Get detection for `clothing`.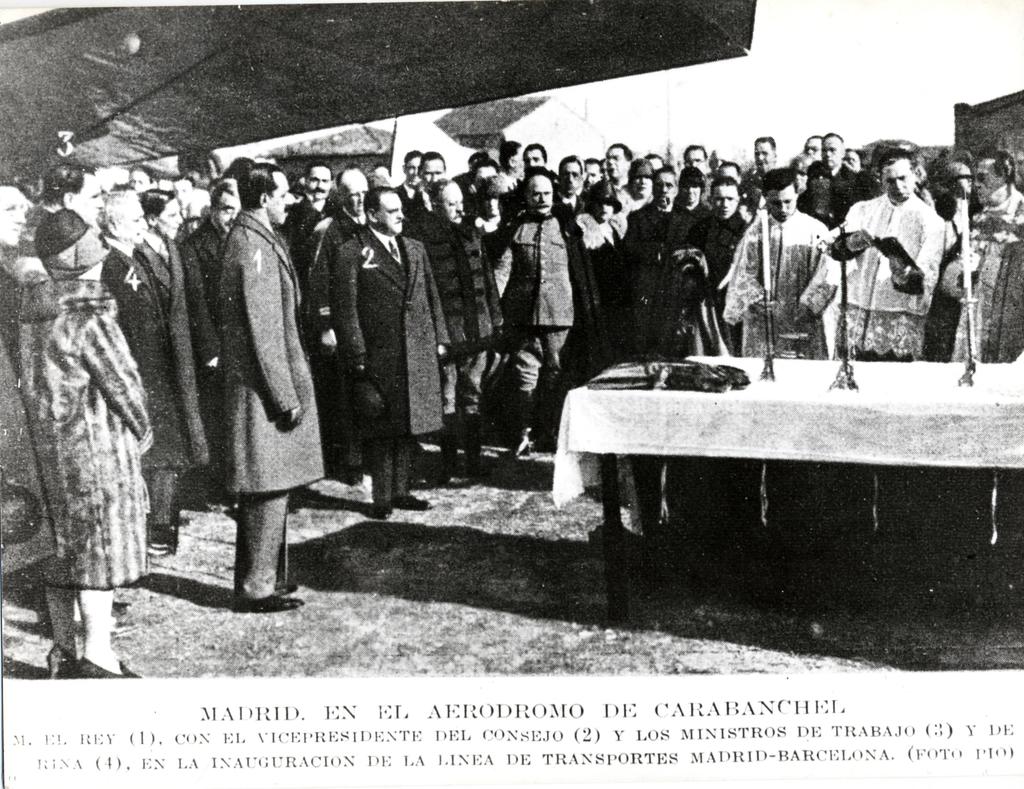
Detection: rect(19, 264, 154, 593).
